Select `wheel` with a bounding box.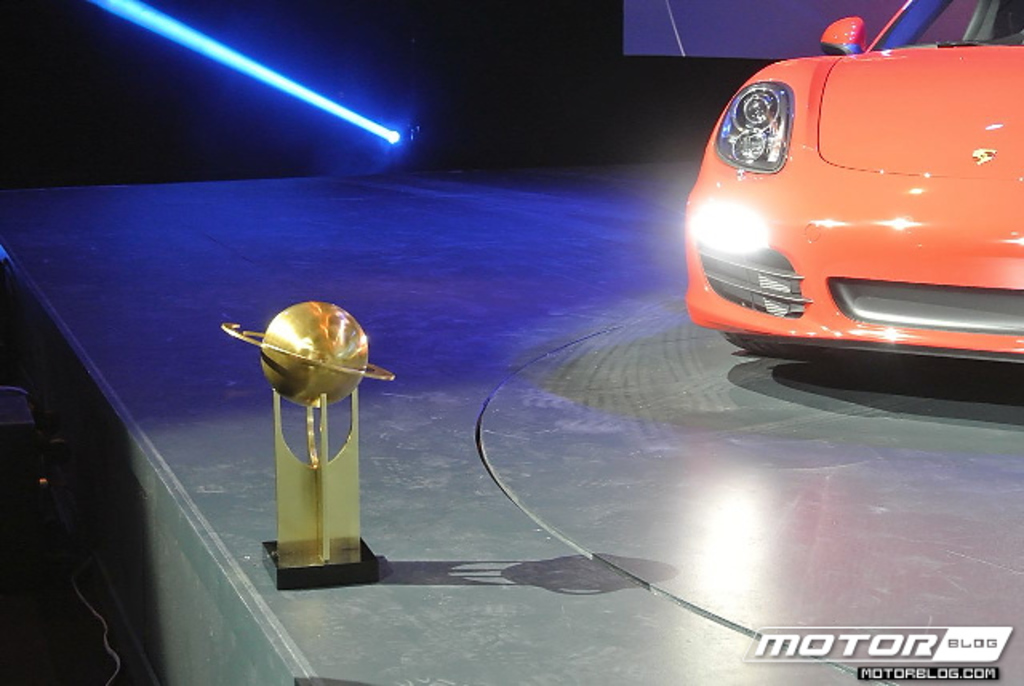
pyautogui.locateOnScreen(718, 331, 819, 366).
